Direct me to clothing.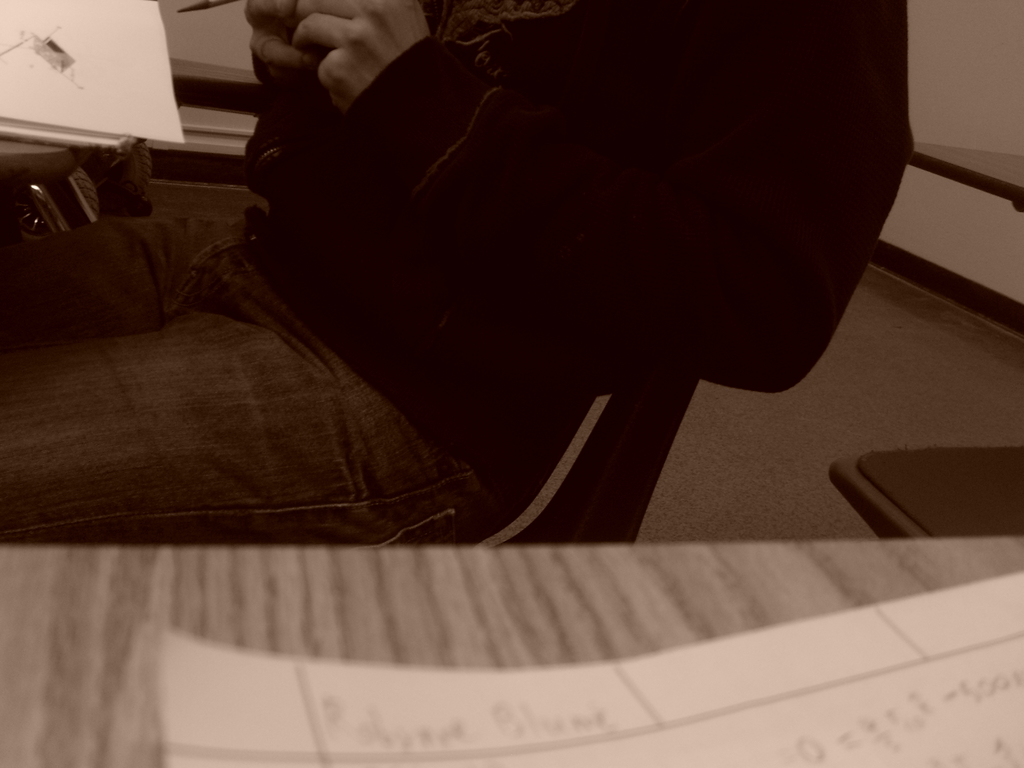
Direction: x1=244 y1=0 x2=912 y2=540.
